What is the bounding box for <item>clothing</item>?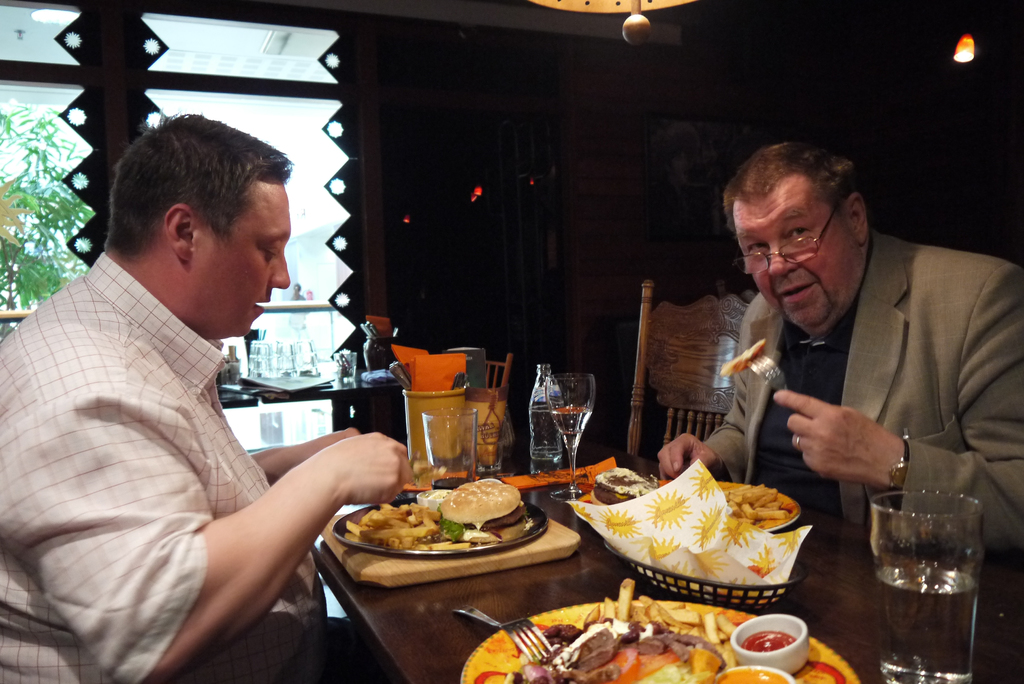
(left=698, top=236, right=988, bottom=530).
